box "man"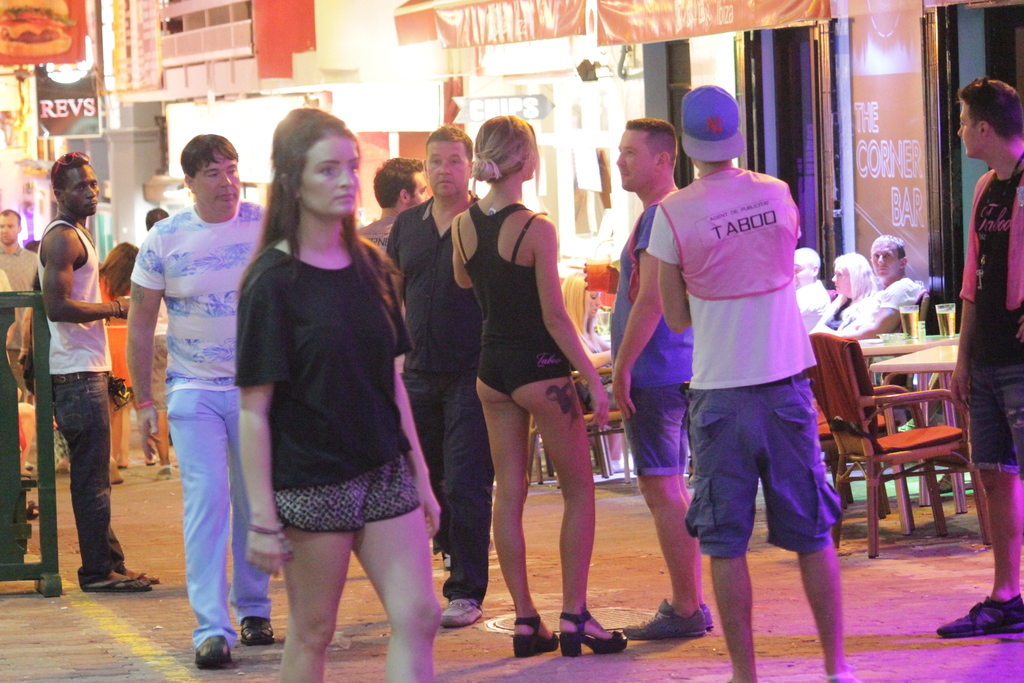
<region>116, 126, 261, 650</region>
